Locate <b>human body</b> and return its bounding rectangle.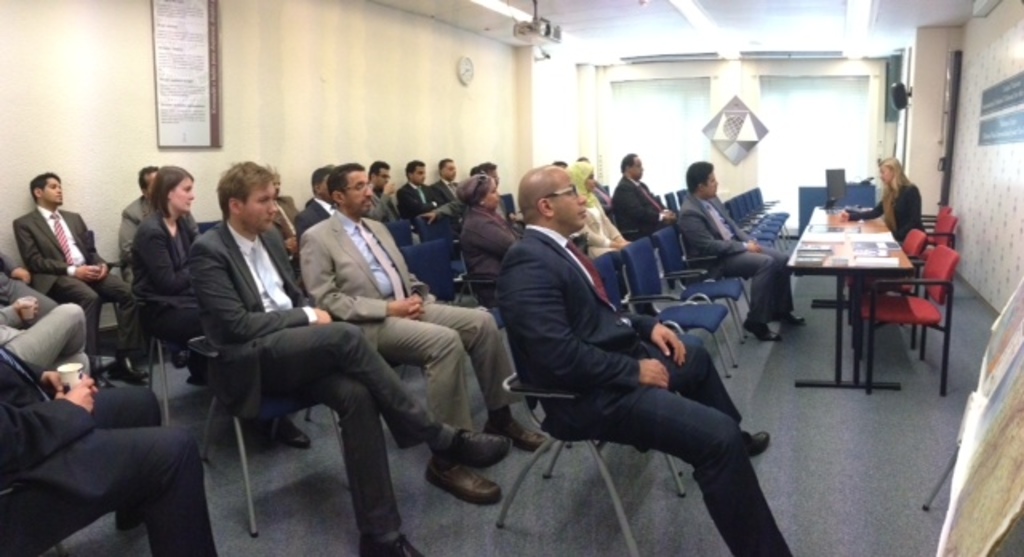
bbox=[675, 166, 802, 339].
